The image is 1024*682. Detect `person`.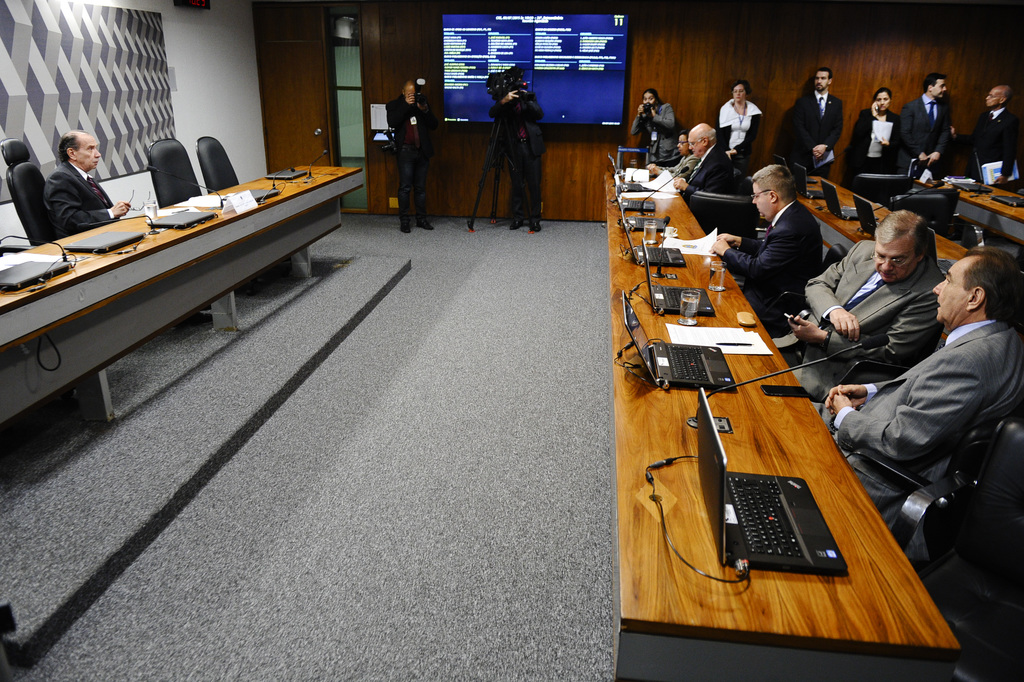
Detection: bbox=(856, 92, 899, 174).
